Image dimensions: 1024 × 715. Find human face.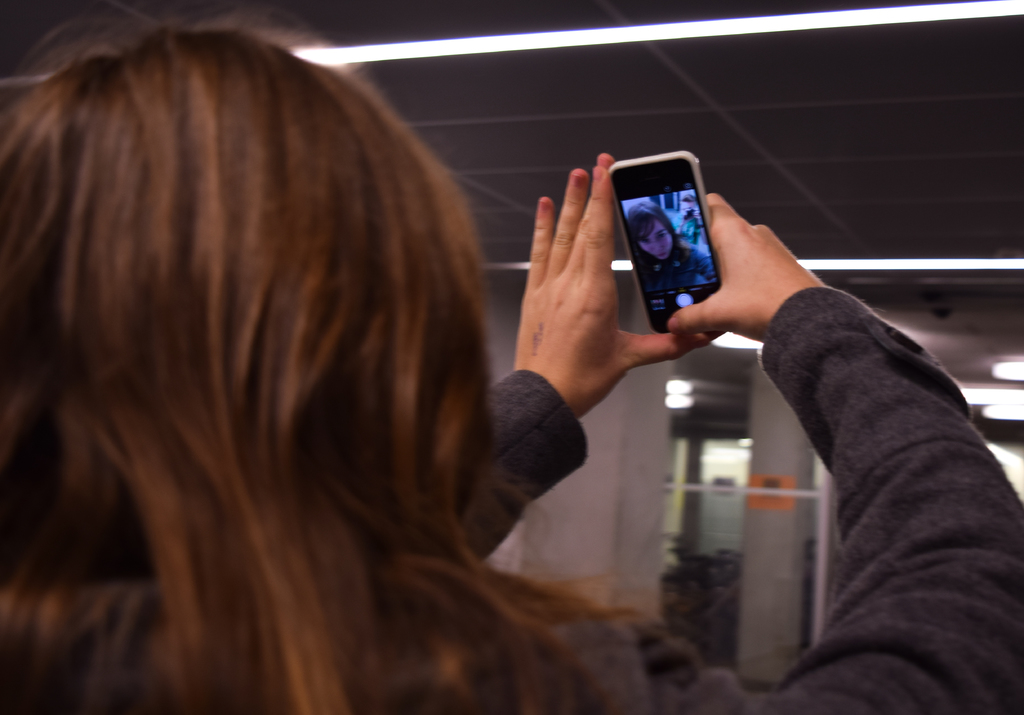
637, 222, 668, 261.
